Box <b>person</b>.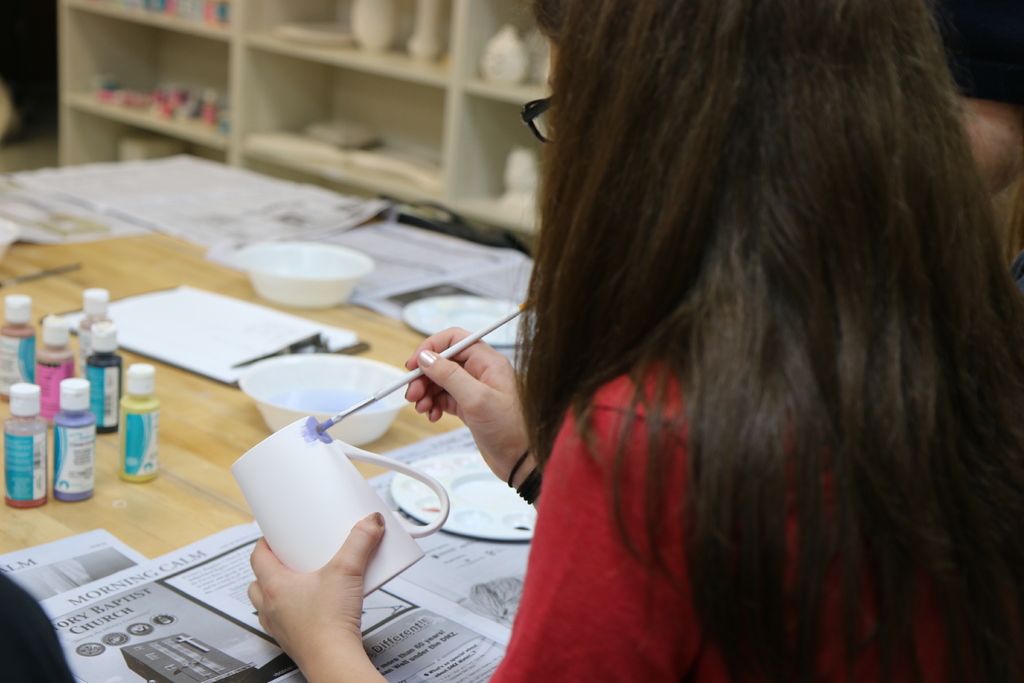
249/0/1023/682.
